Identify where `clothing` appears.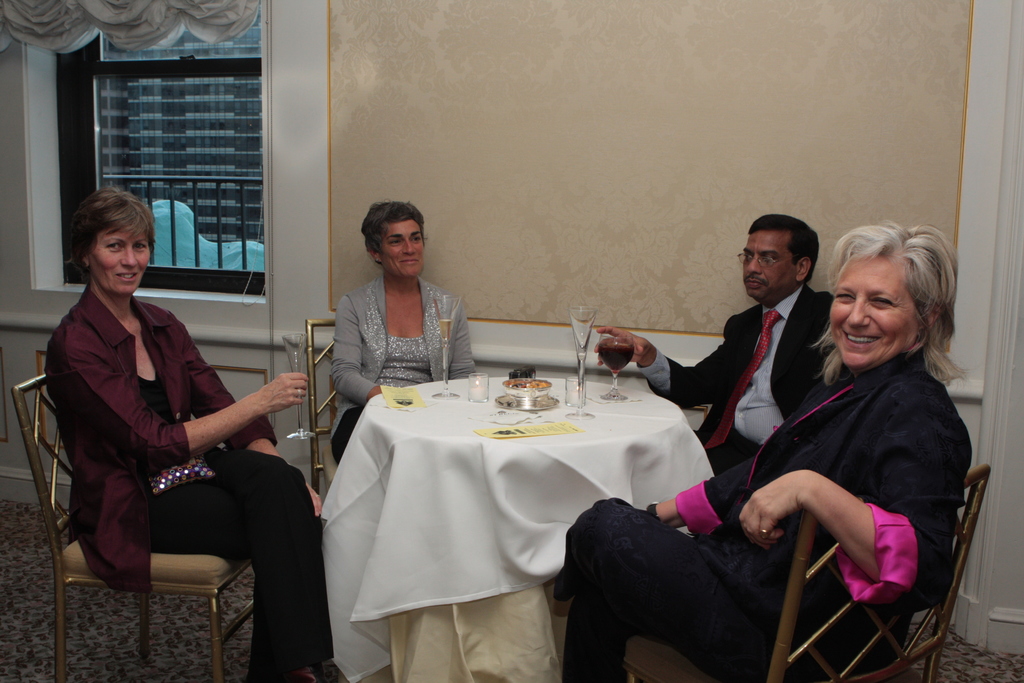
Appears at 330 270 474 465.
